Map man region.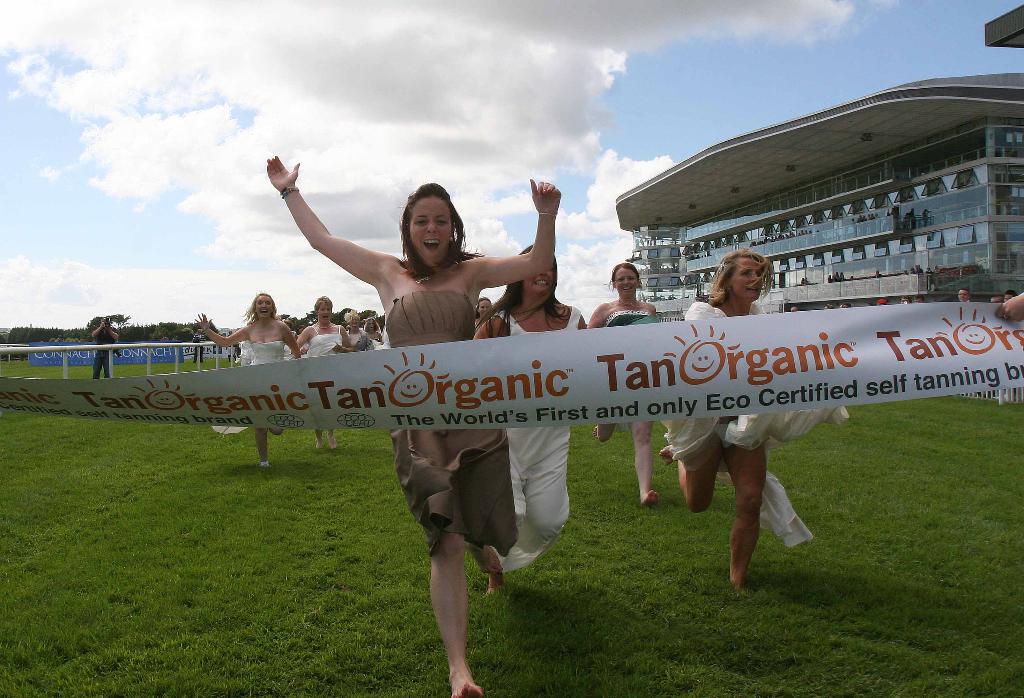
Mapped to (954, 289, 973, 305).
